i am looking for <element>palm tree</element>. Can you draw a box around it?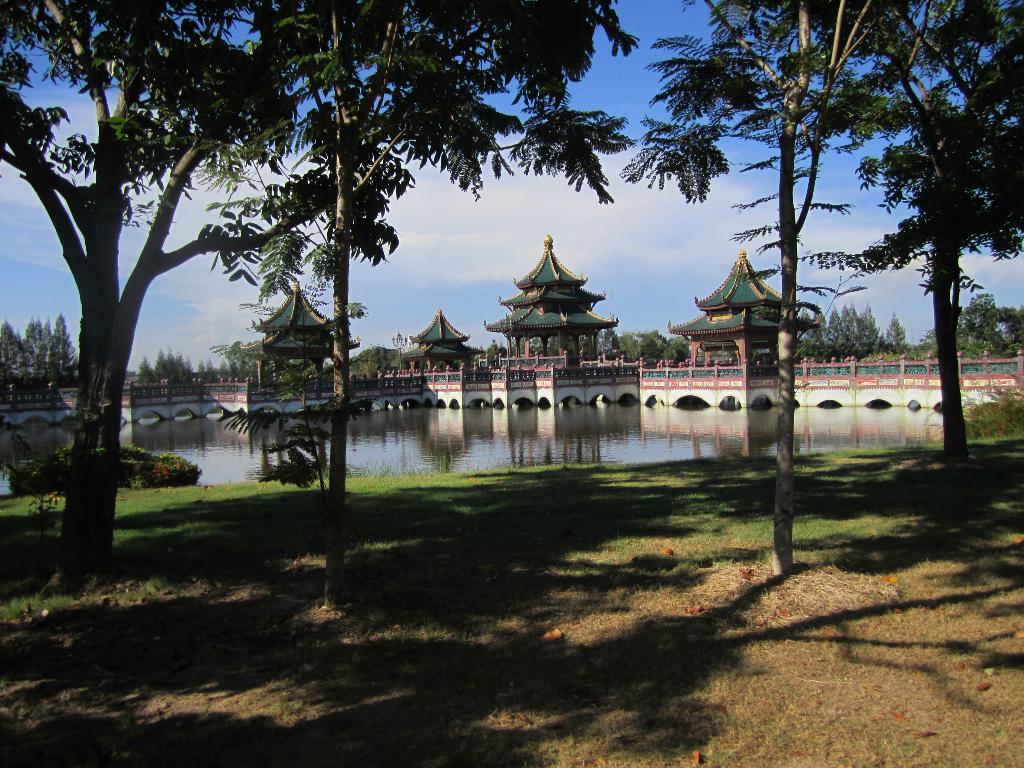
Sure, the bounding box is (900,97,1012,564).
